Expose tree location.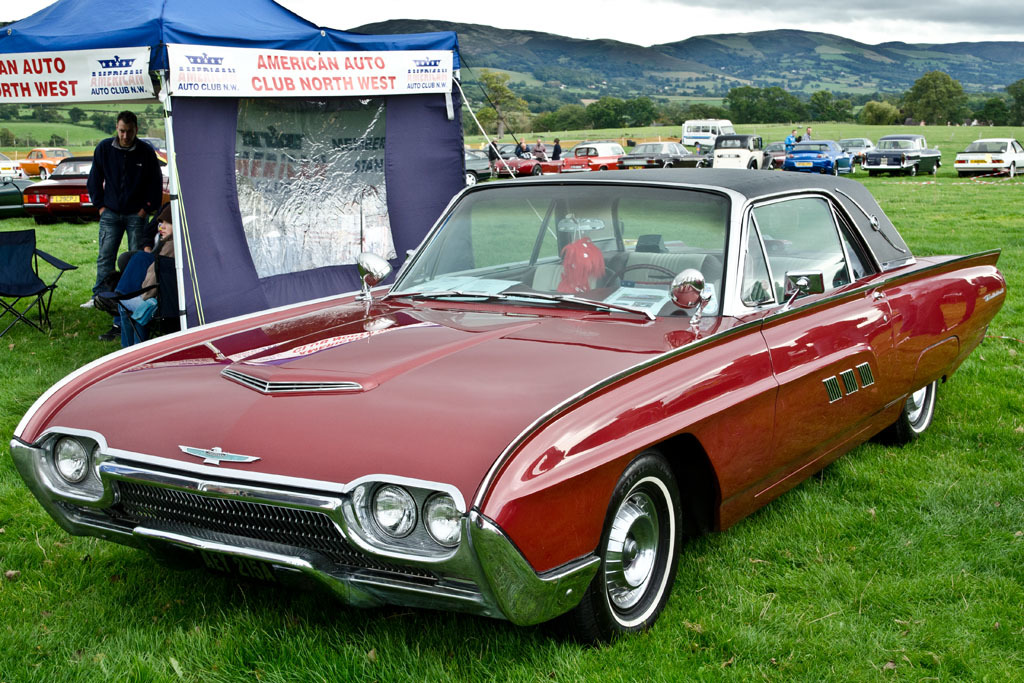
Exposed at 895,68,967,124.
